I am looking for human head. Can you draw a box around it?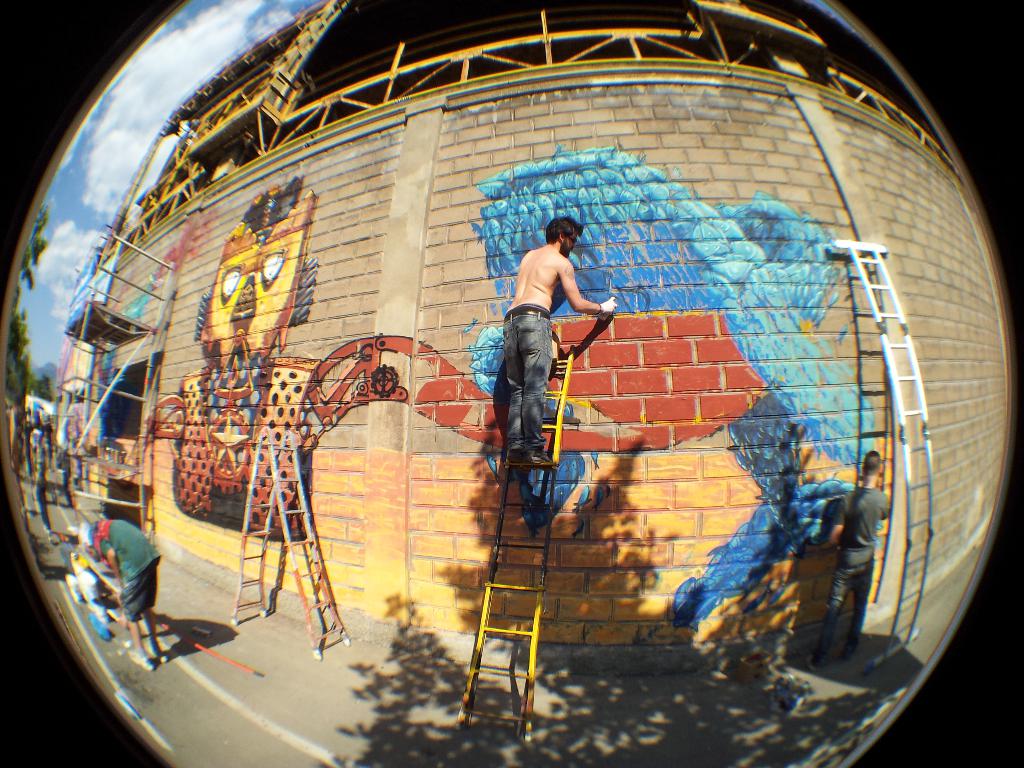
Sure, the bounding box is [859,451,882,486].
